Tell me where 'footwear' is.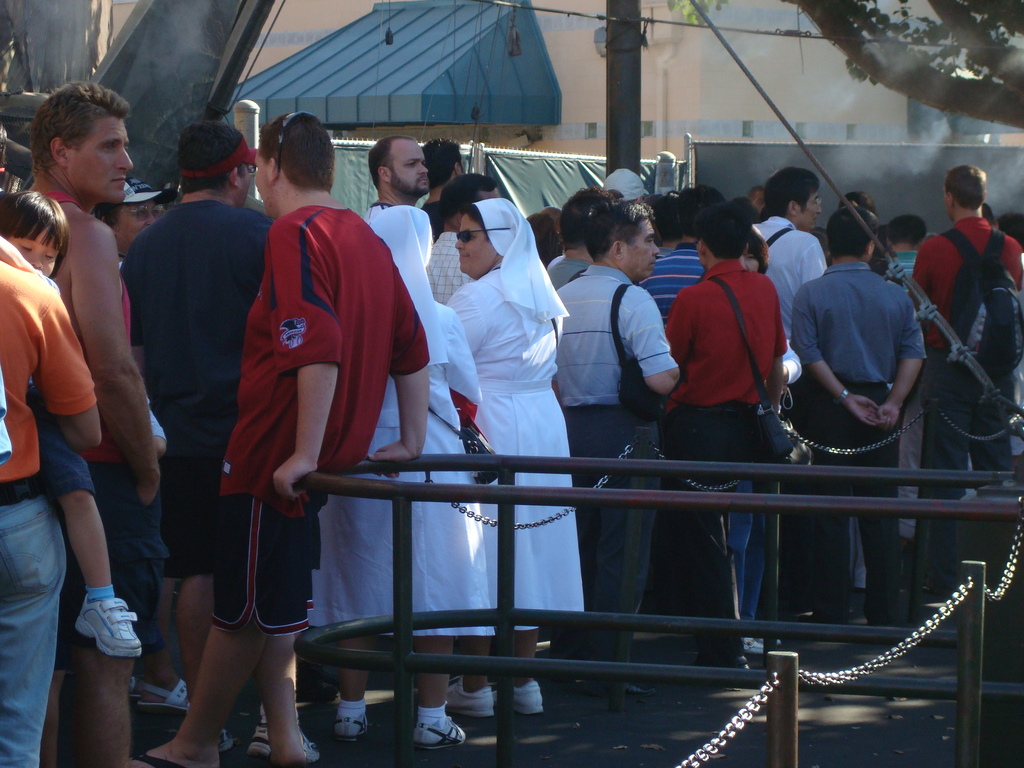
'footwear' is at BBox(71, 597, 150, 652).
